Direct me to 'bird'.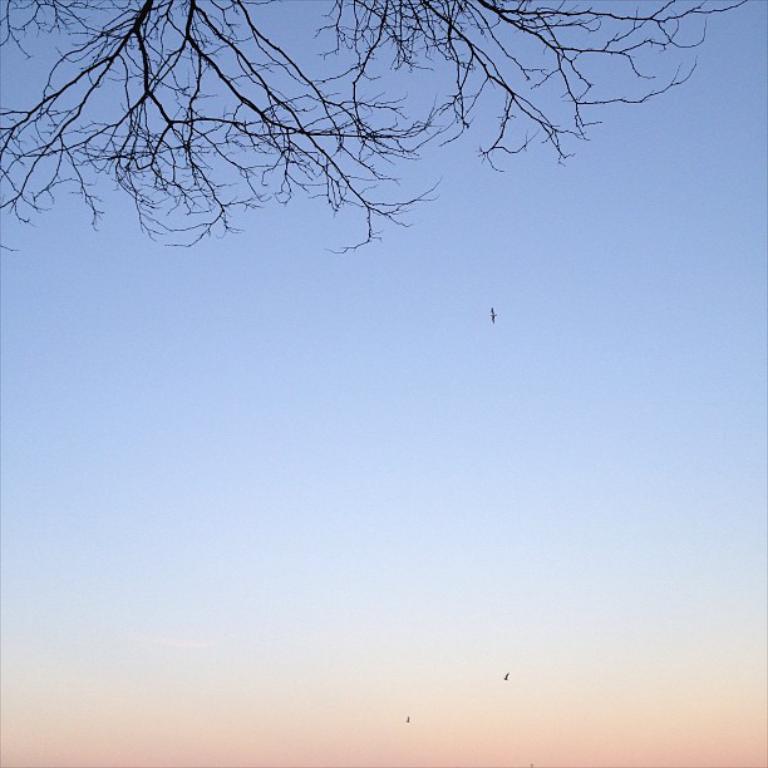
Direction: [503,669,509,683].
